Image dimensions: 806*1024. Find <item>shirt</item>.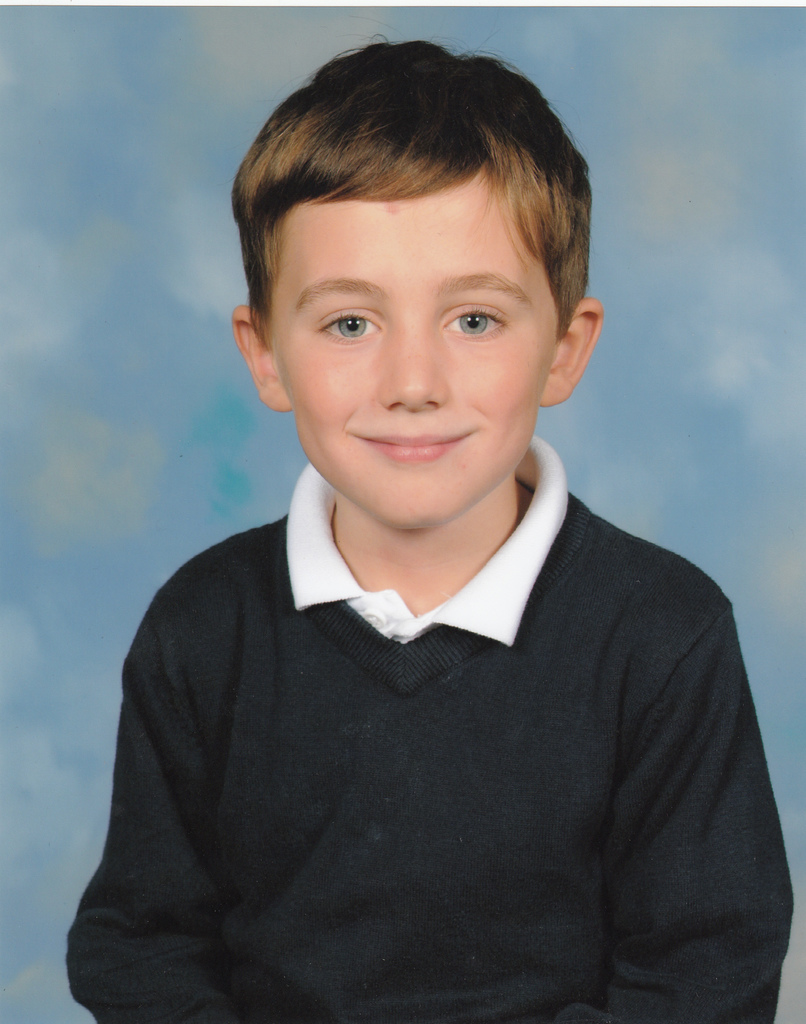
locate(62, 509, 764, 1005).
